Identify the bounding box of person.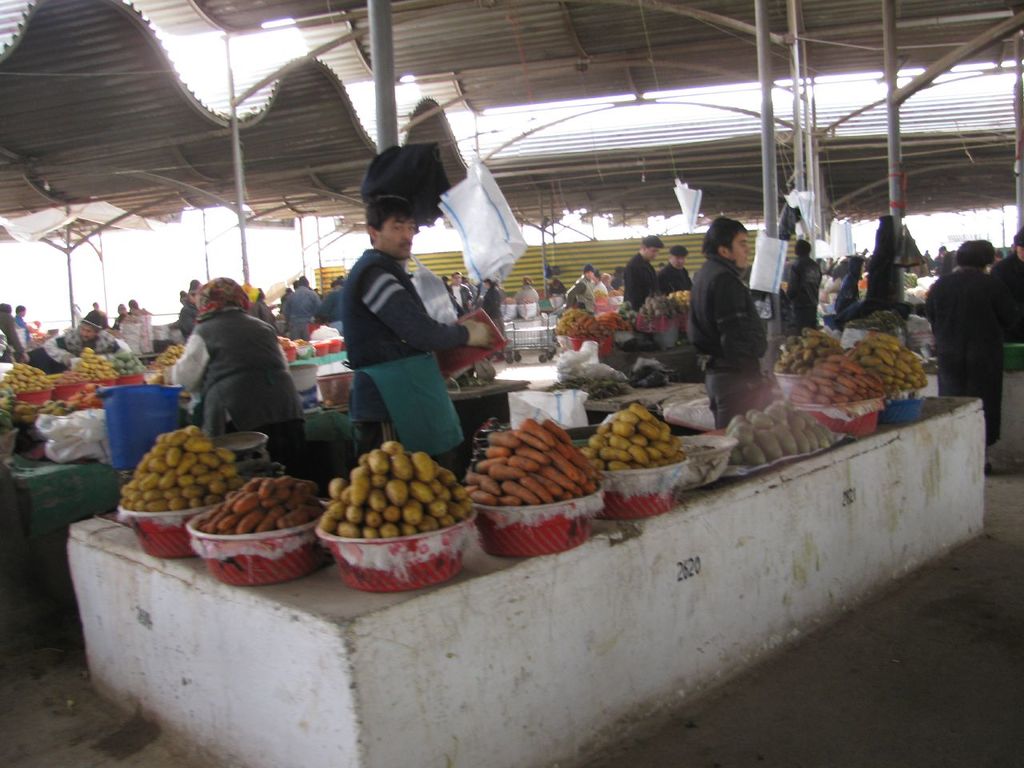
(682,214,785,434).
